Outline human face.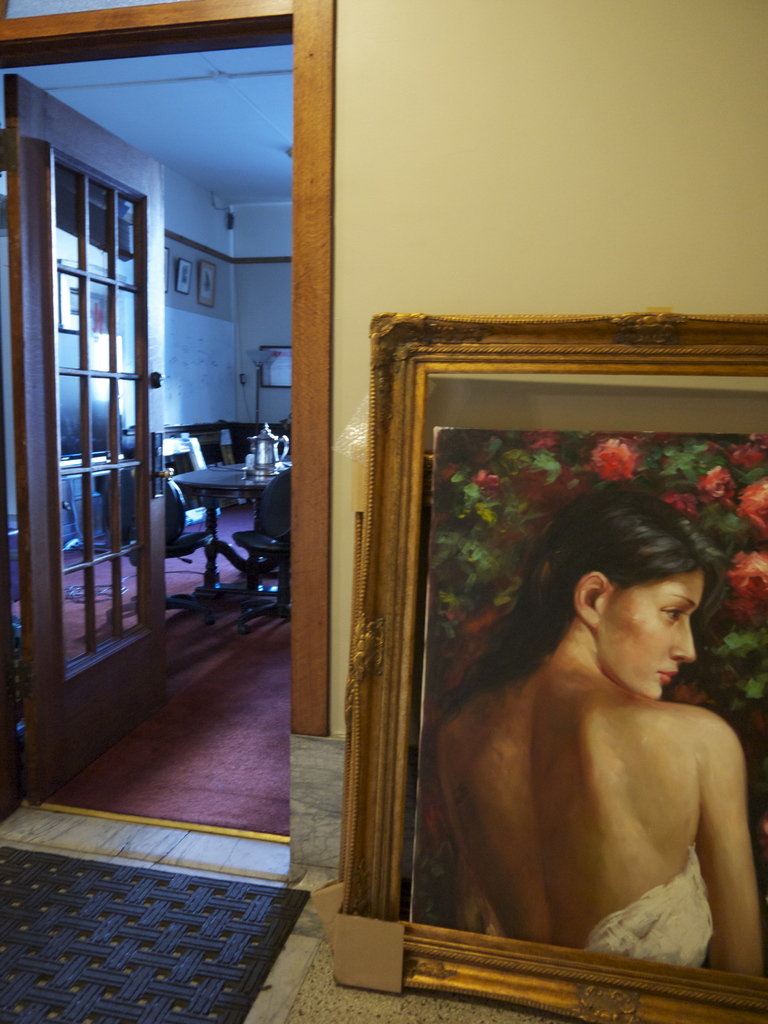
Outline: 599, 568, 696, 698.
